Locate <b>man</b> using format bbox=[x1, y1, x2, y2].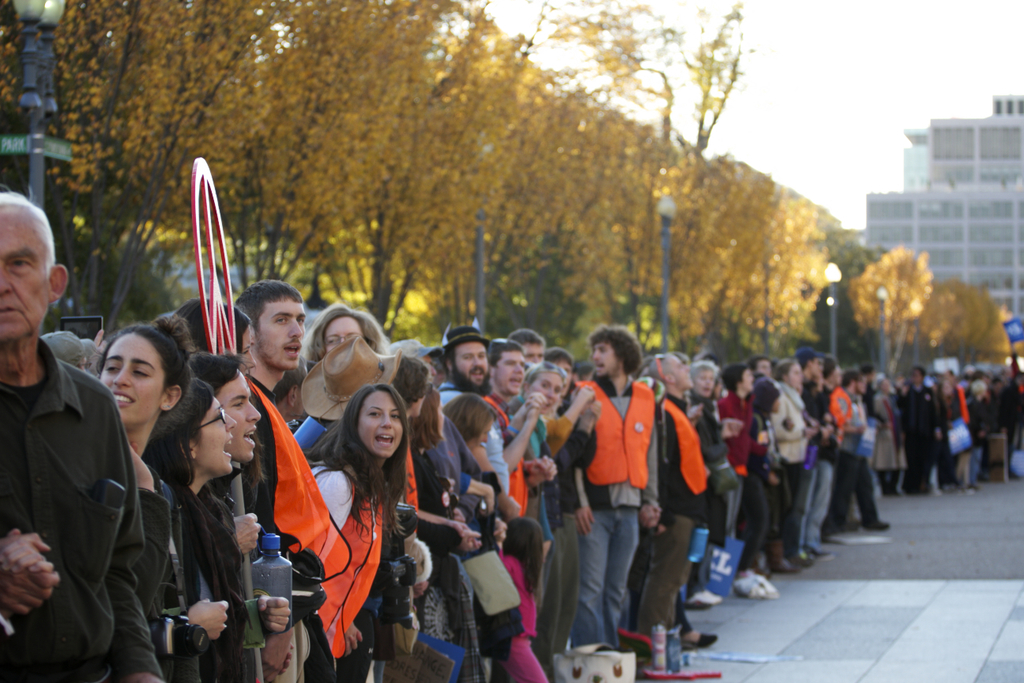
bbox=[796, 350, 835, 555].
